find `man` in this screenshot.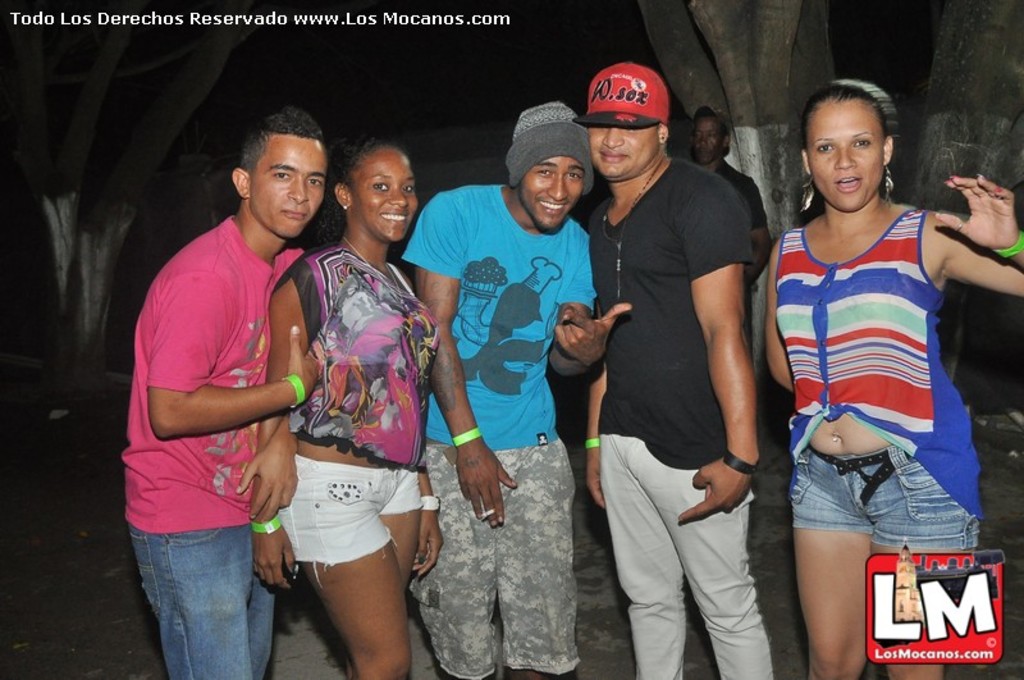
The bounding box for `man` is 582,65,763,679.
